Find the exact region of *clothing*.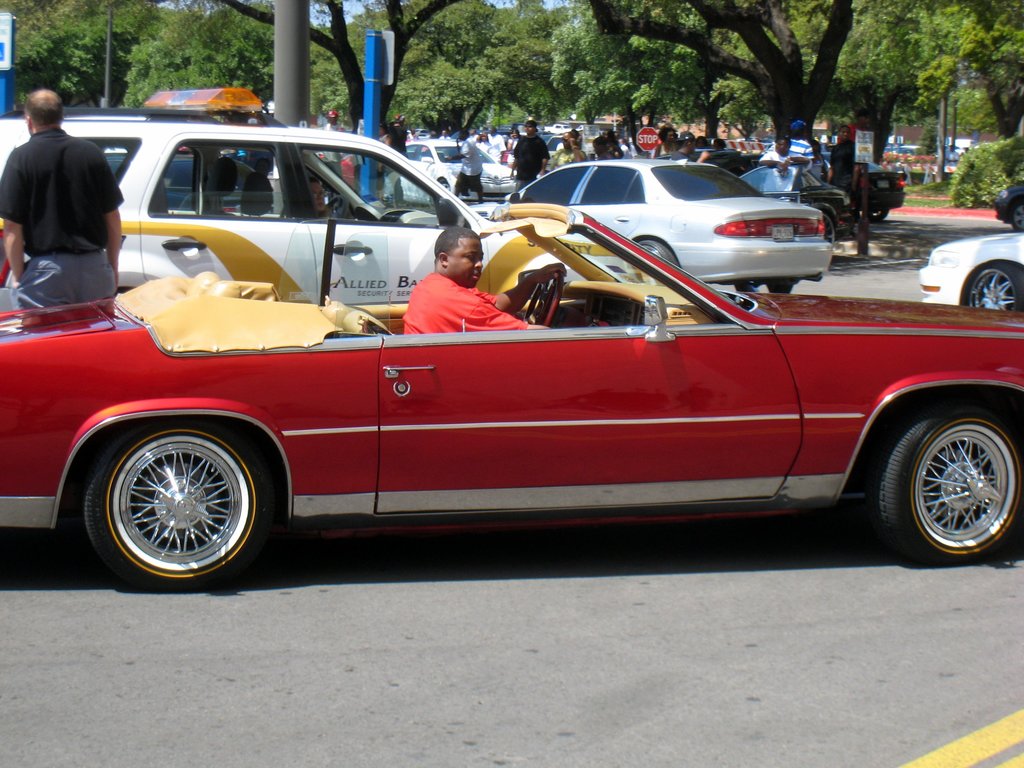
Exact region: locate(403, 271, 529, 331).
